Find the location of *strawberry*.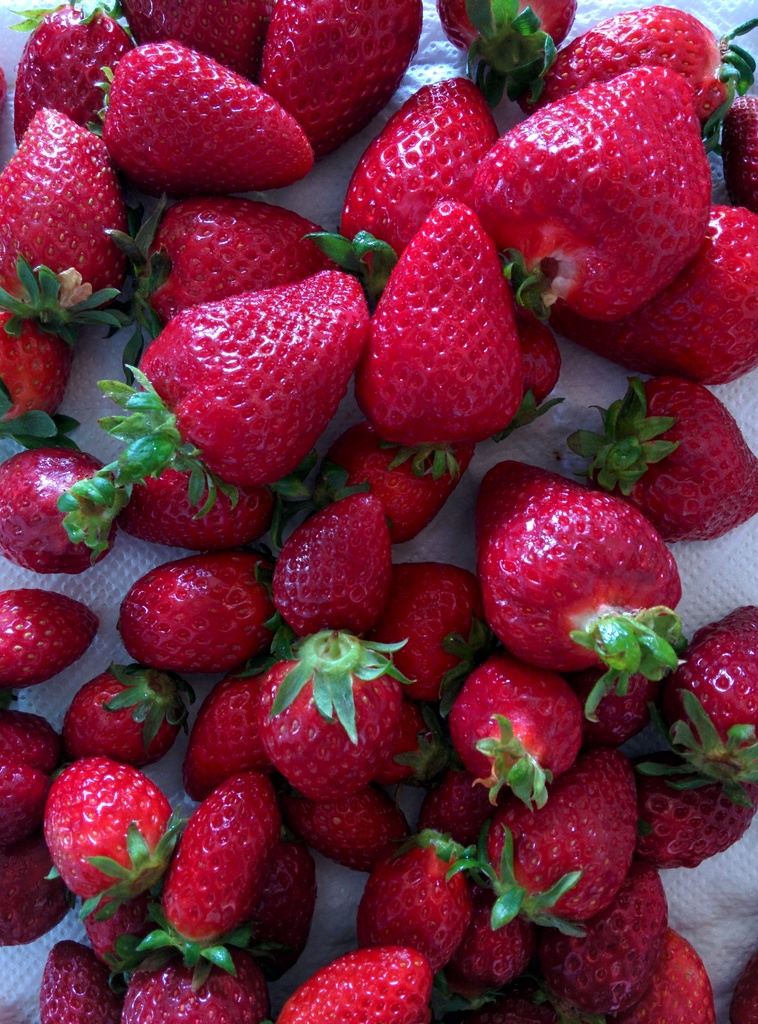
Location: BBox(565, 378, 757, 549).
